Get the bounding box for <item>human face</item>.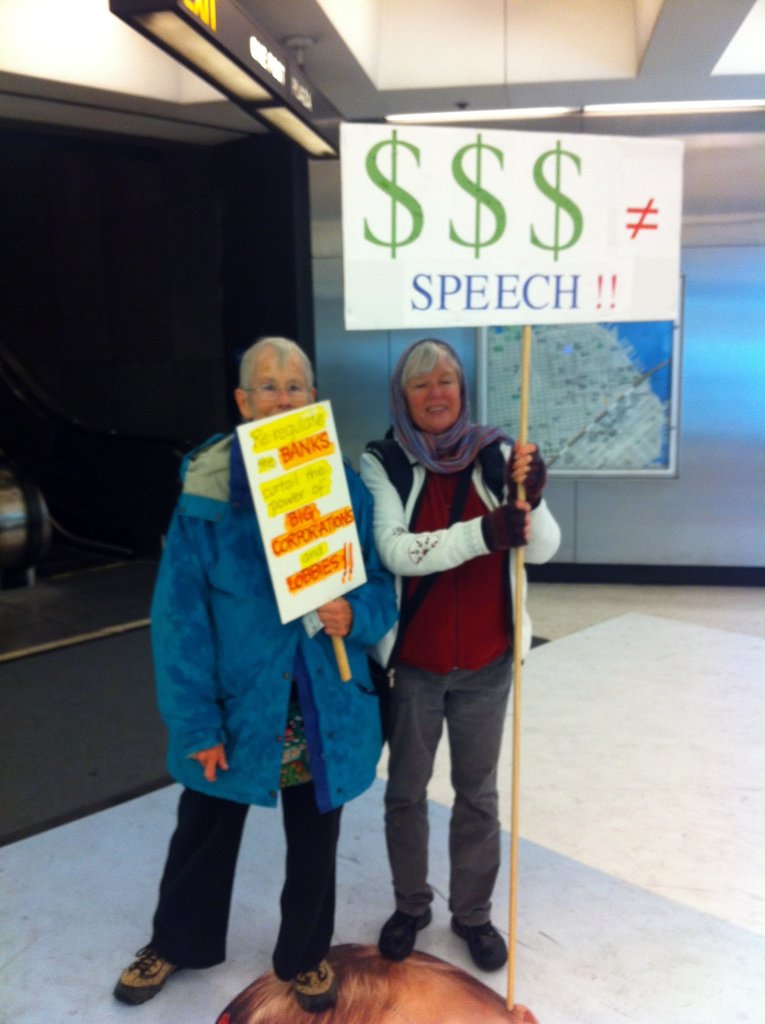
rect(408, 358, 458, 431).
